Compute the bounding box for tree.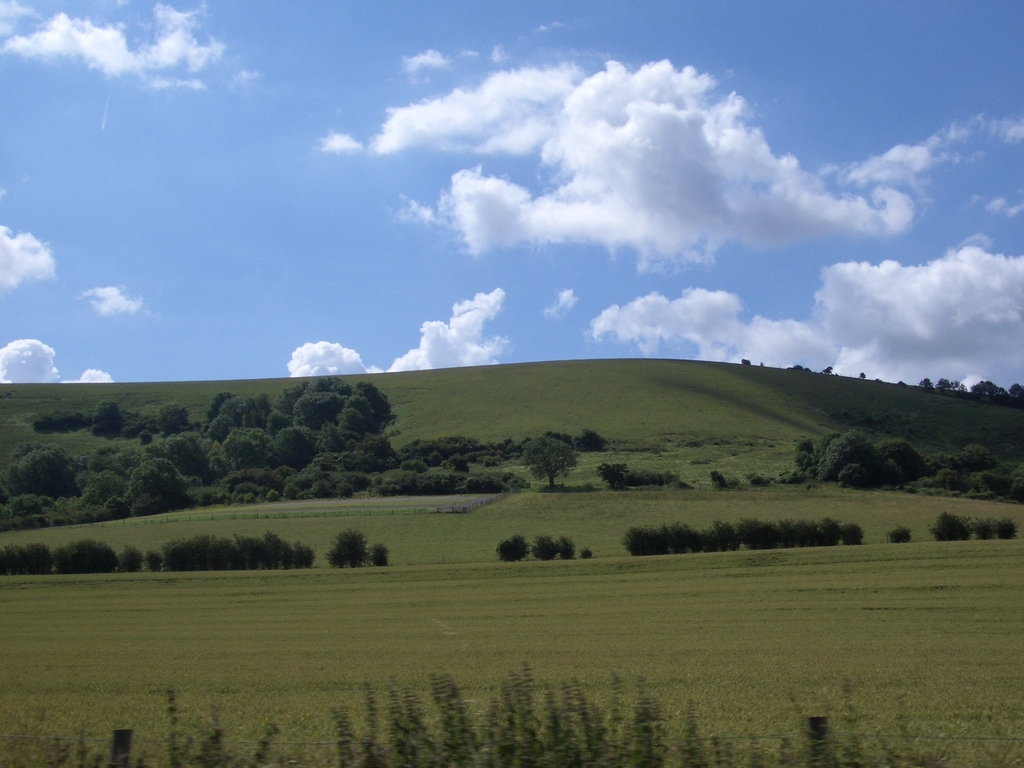
select_region(530, 534, 560, 561).
